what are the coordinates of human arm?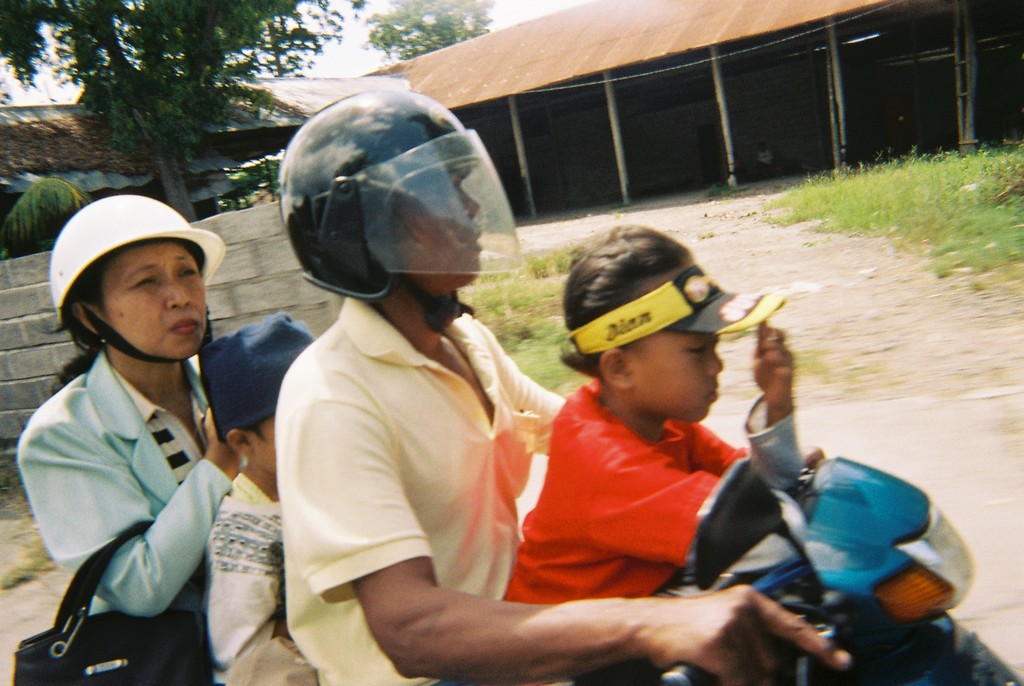
462,365,545,452.
